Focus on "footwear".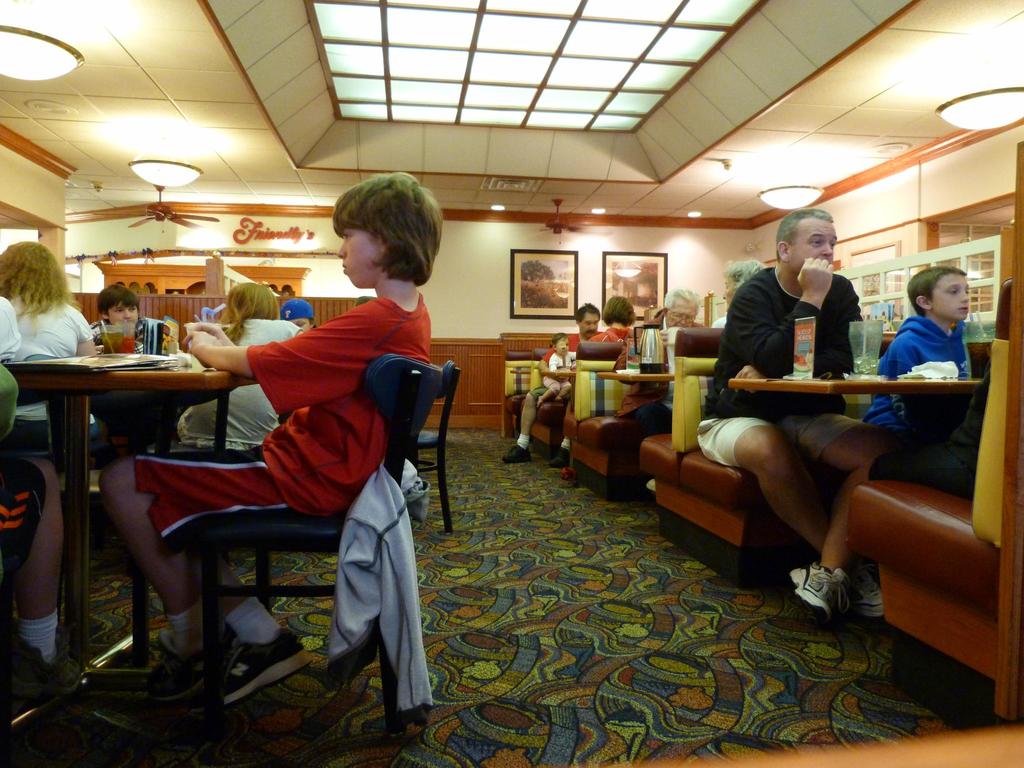
Focused at (x1=134, y1=621, x2=232, y2=706).
